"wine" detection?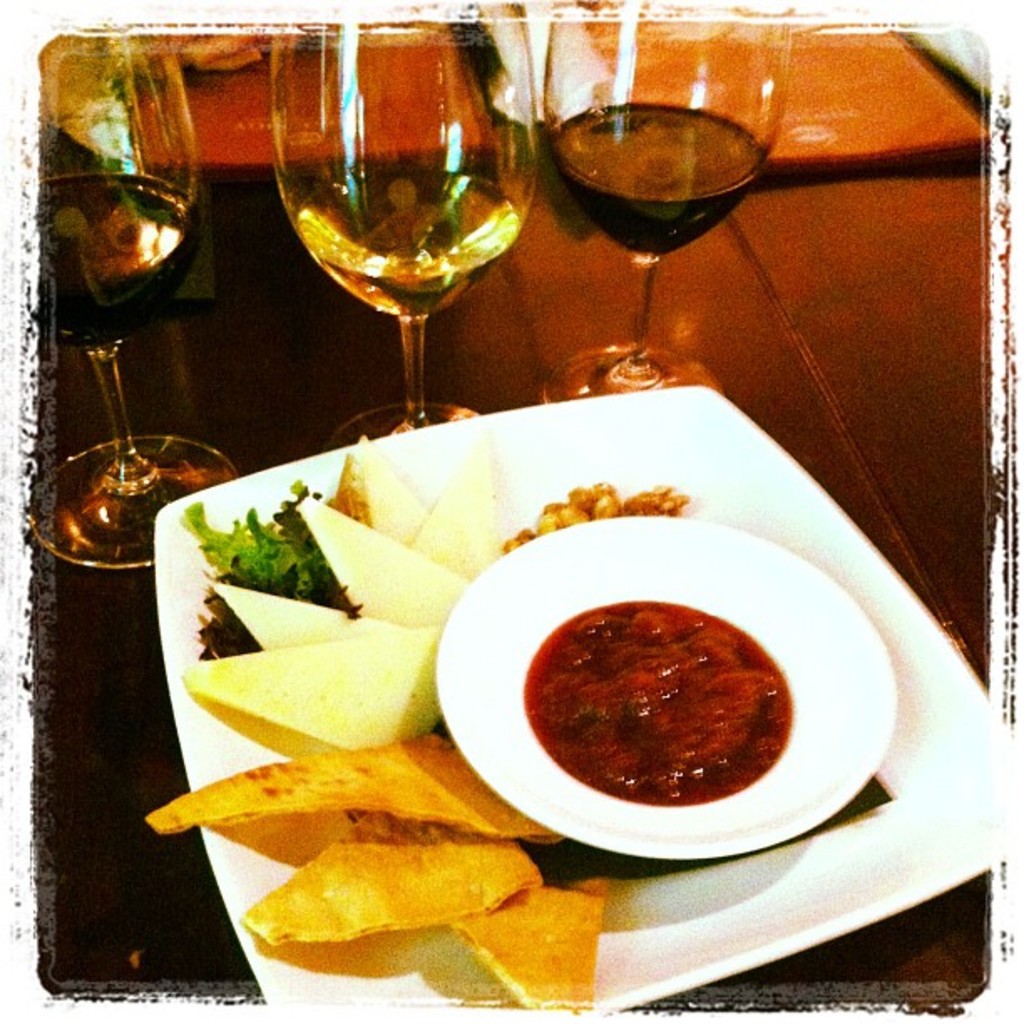
Rect(45, 171, 194, 348)
